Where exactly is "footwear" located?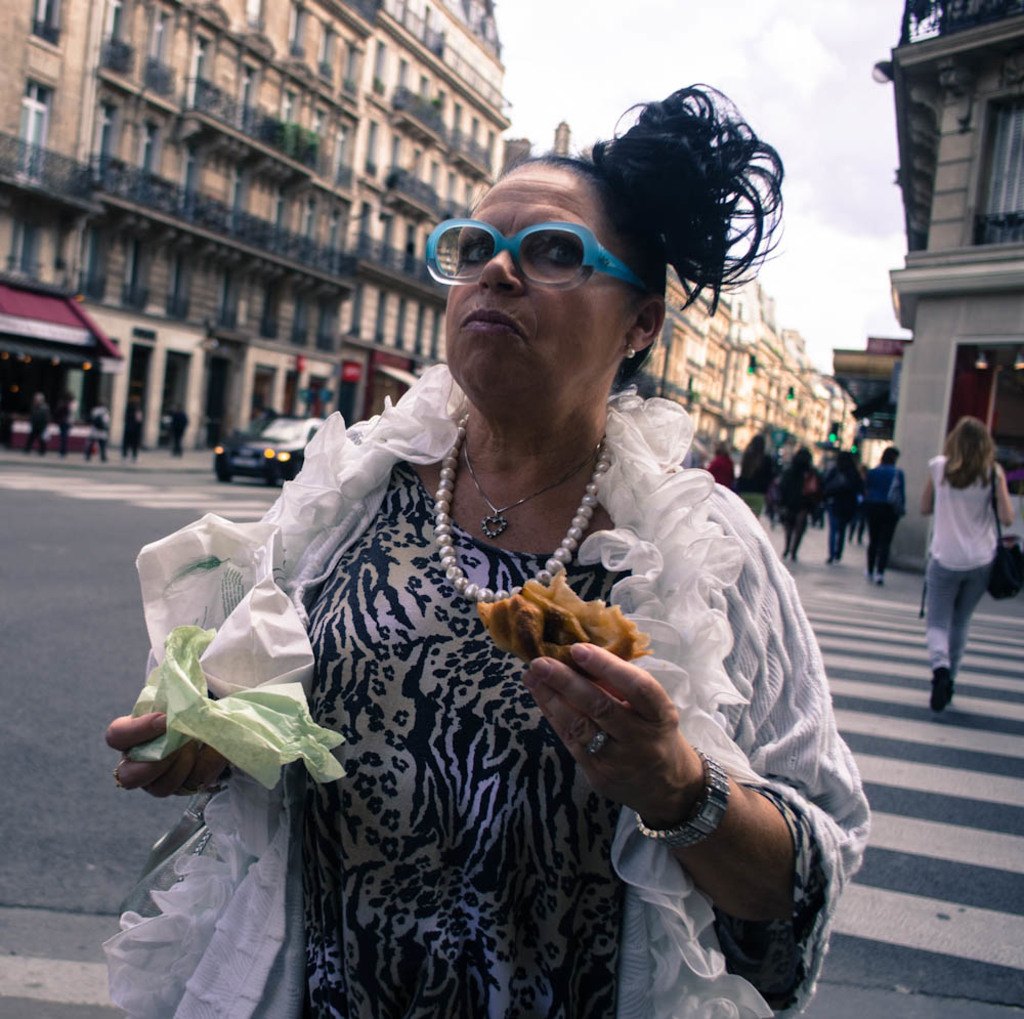
Its bounding box is detection(785, 550, 791, 559).
